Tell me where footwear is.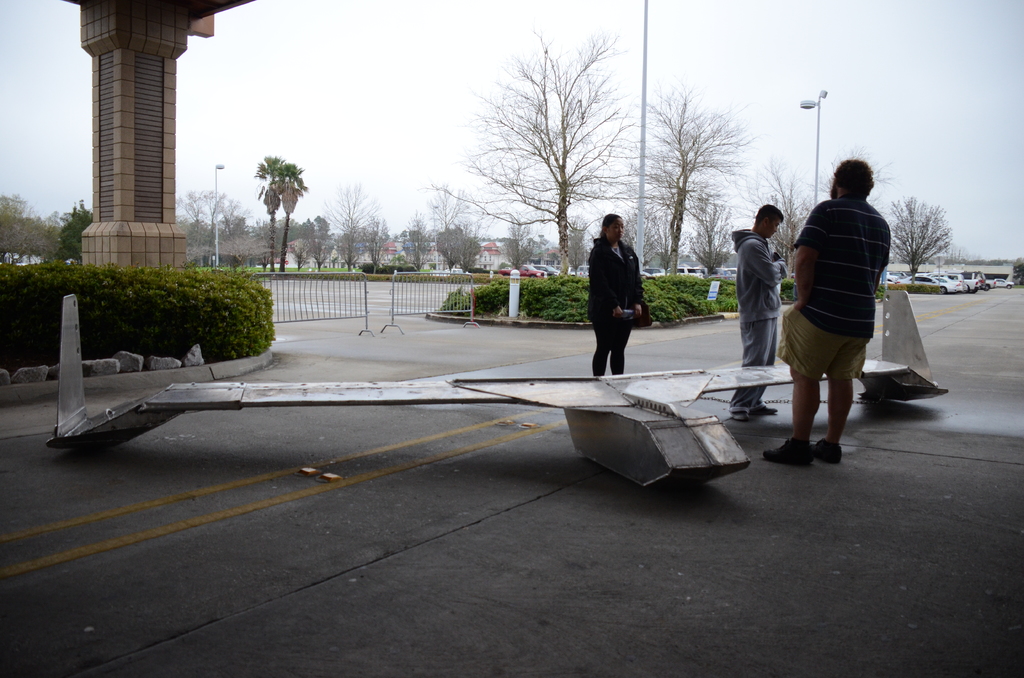
footwear is at [x1=815, y1=438, x2=842, y2=464].
